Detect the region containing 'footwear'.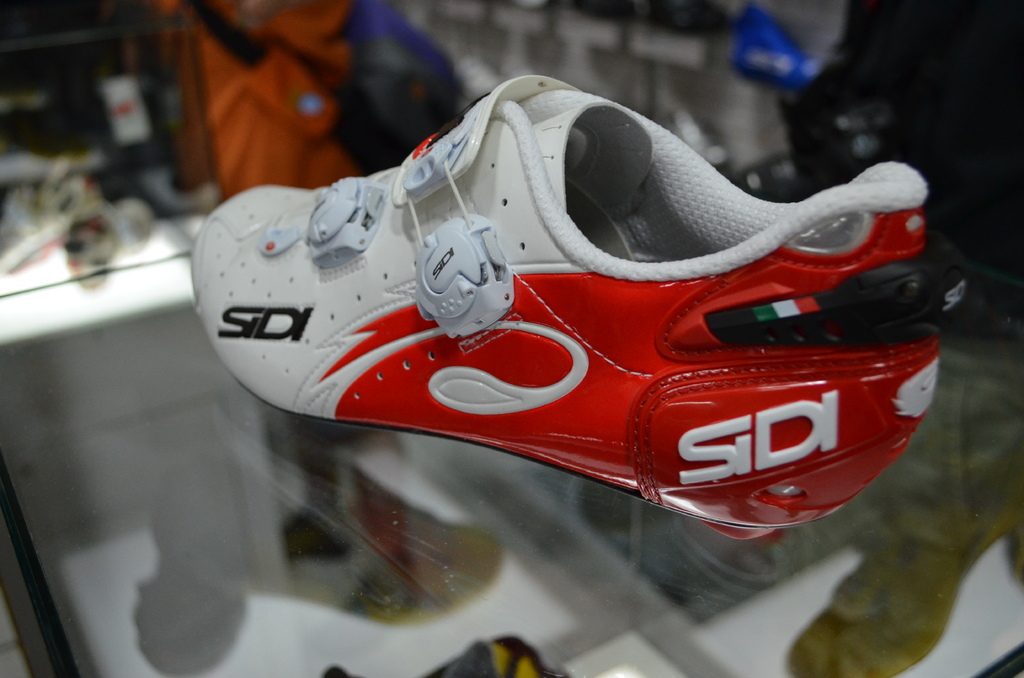
(x1=191, y1=72, x2=948, y2=520).
